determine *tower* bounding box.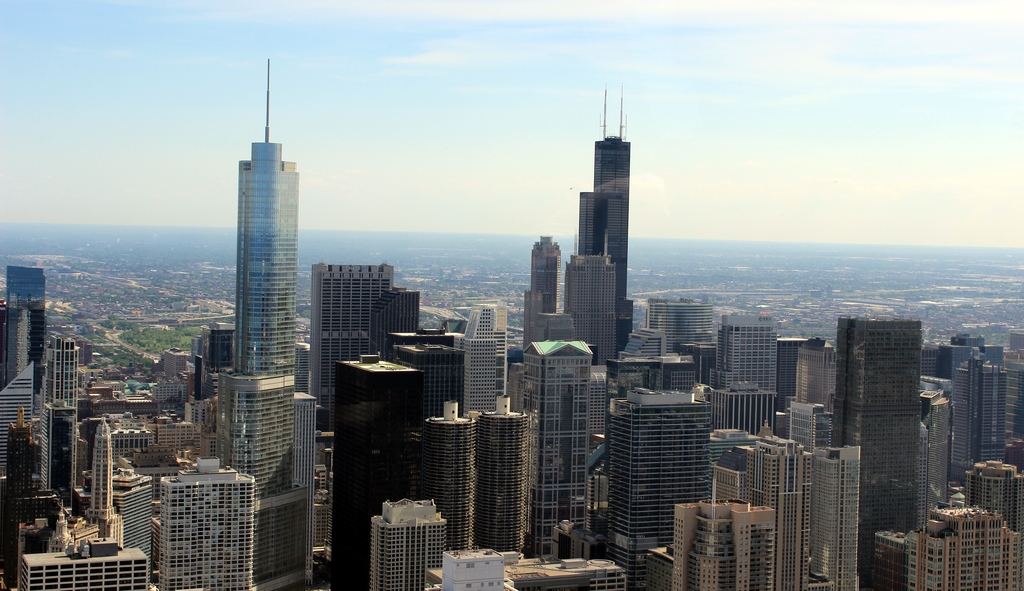
Determined: 196, 45, 317, 534.
